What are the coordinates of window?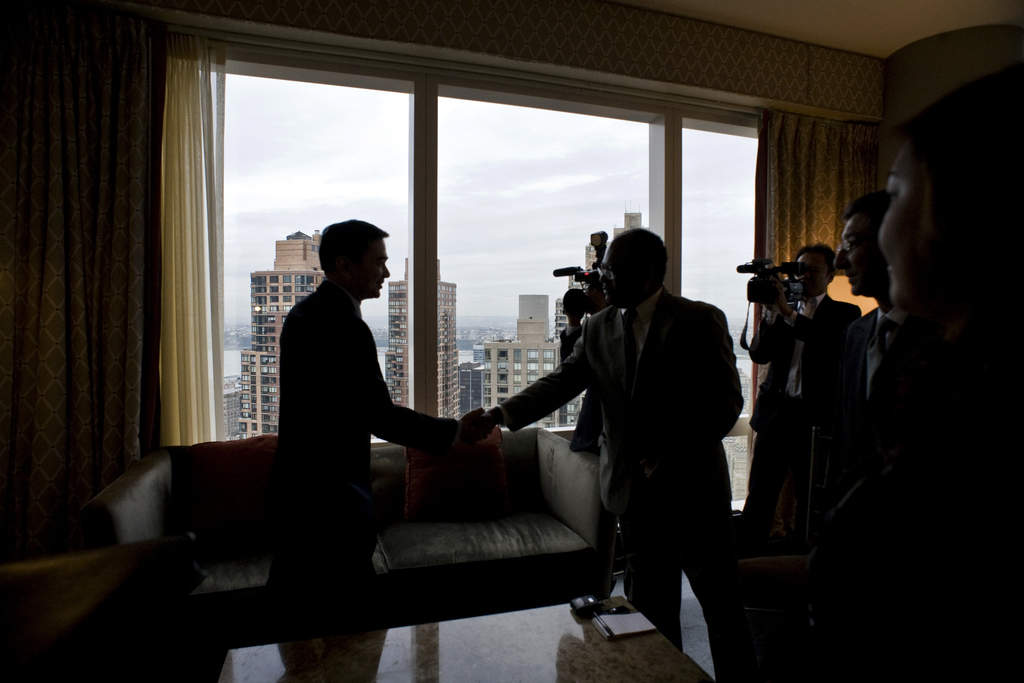
{"x1": 189, "y1": 70, "x2": 684, "y2": 479}.
